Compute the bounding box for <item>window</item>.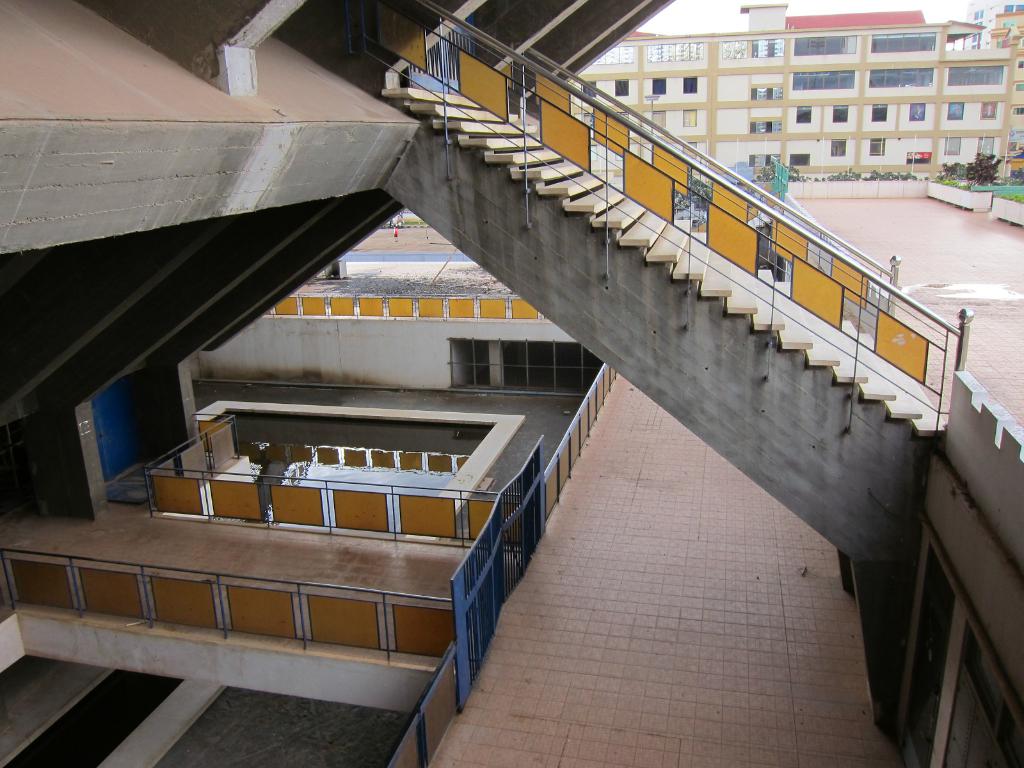
pyautogui.locateOnScreen(794, 68, 856, 91).
